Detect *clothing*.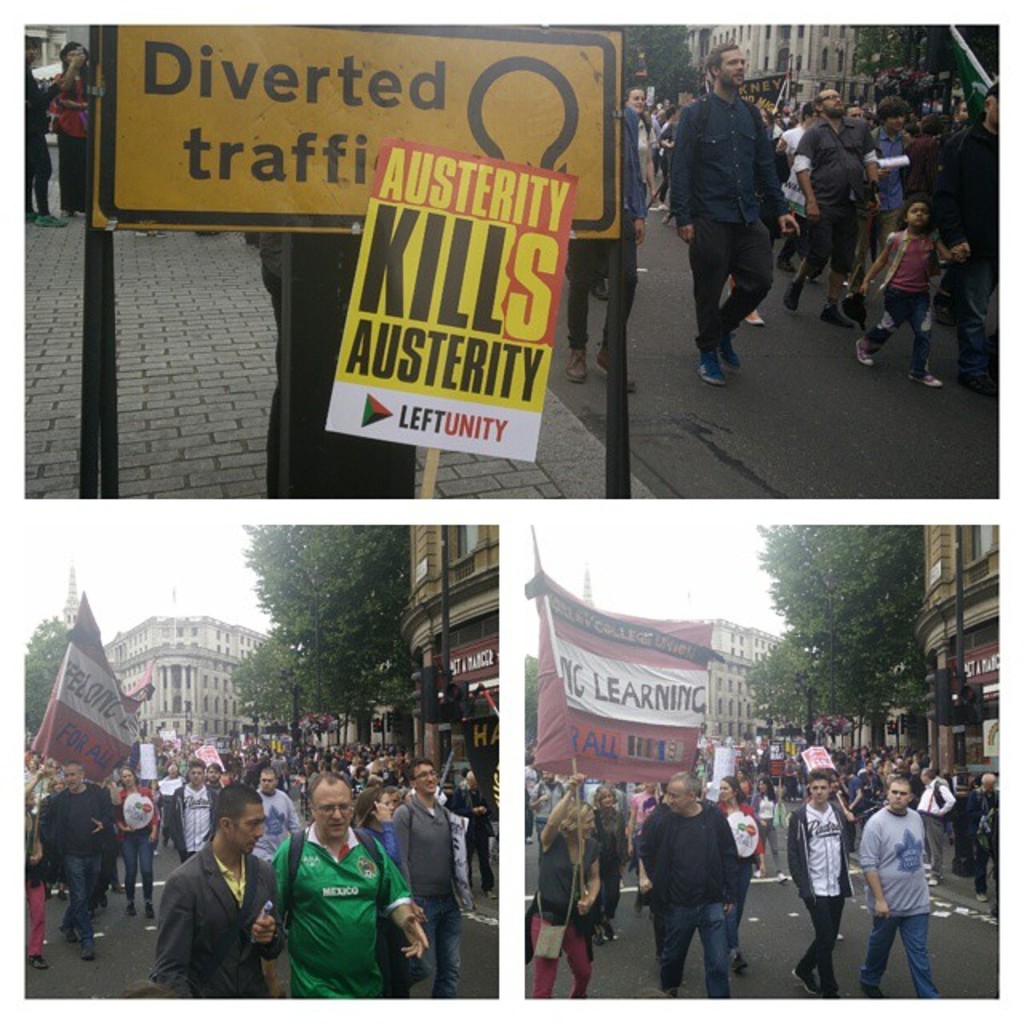
Detected at left=42, top=786, right=123, bottom=938.
